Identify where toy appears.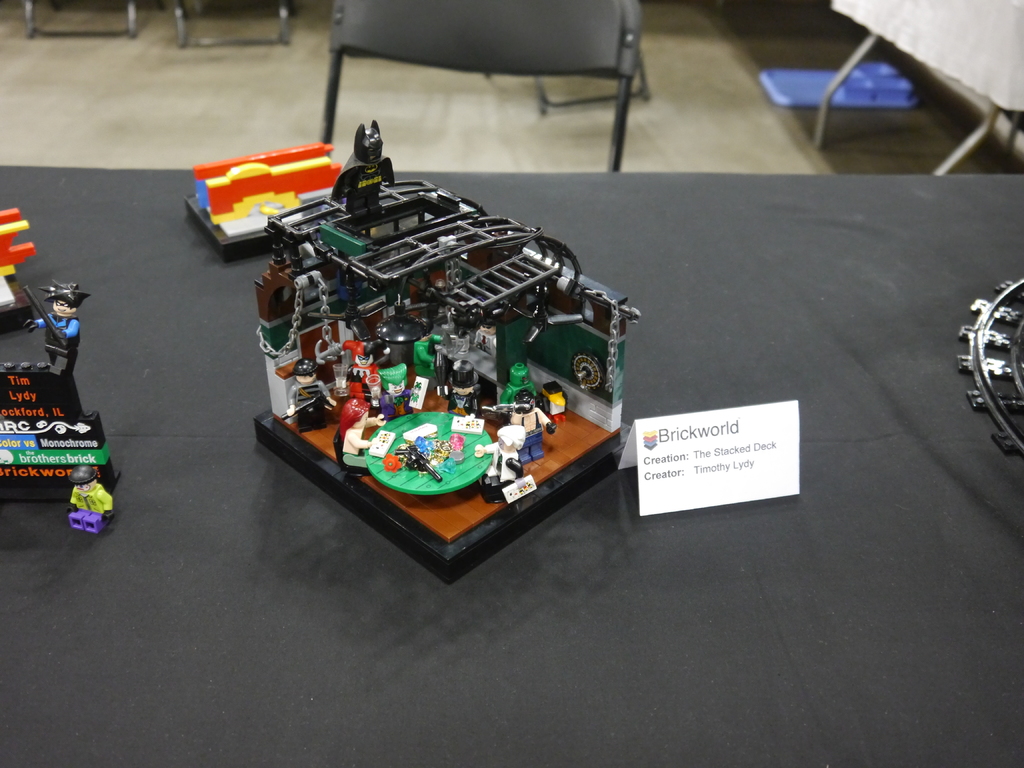
Appears at 329:120:394:225.
